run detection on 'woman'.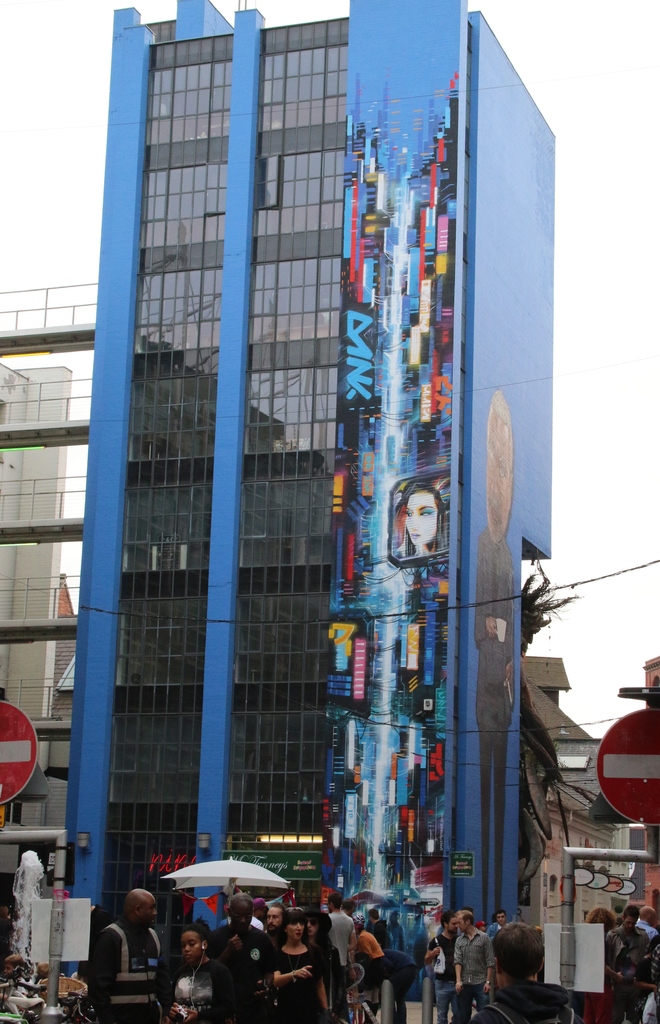
Result: <box>151,922,245,1023</box>.
